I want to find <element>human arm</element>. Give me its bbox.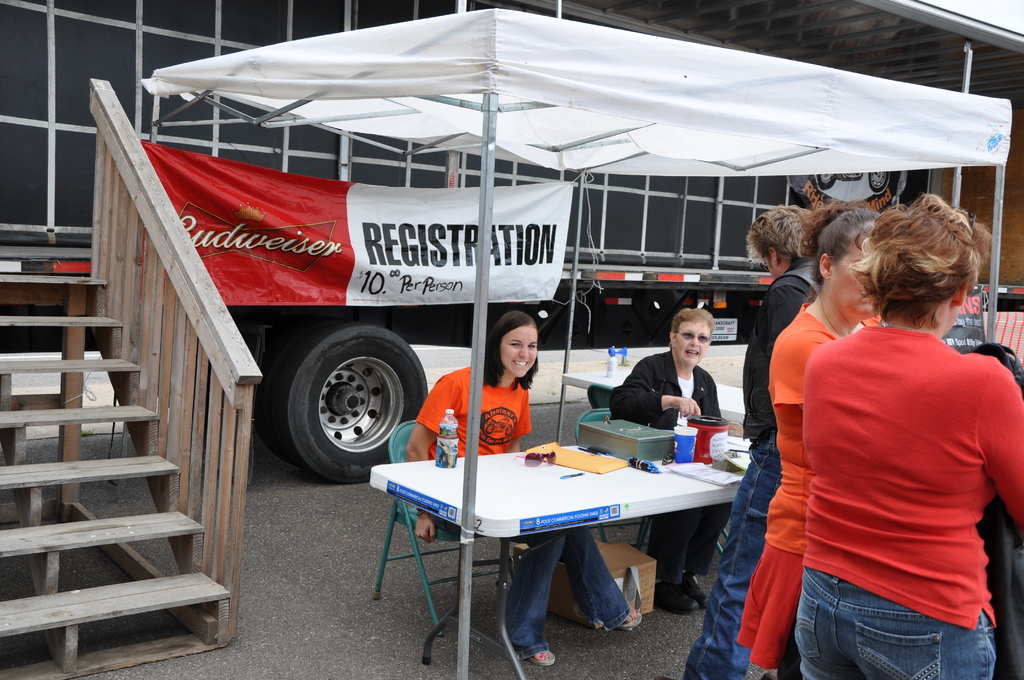
(left=777, top=321, right=826, bottom=437).
